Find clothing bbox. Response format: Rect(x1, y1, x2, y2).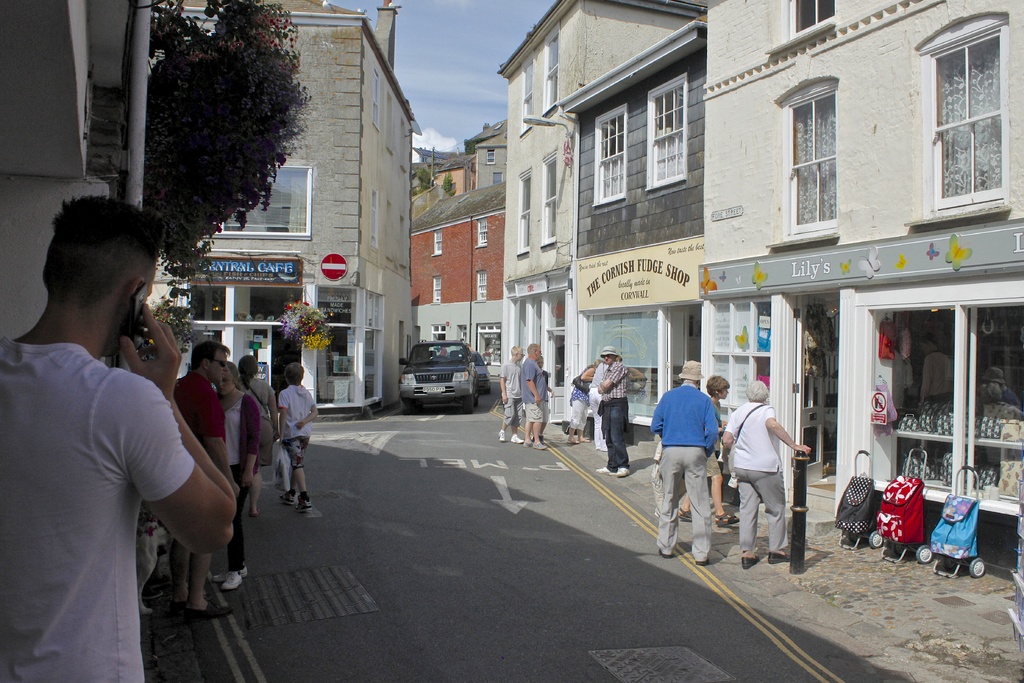
Rect(275, 379, 315, 475).
